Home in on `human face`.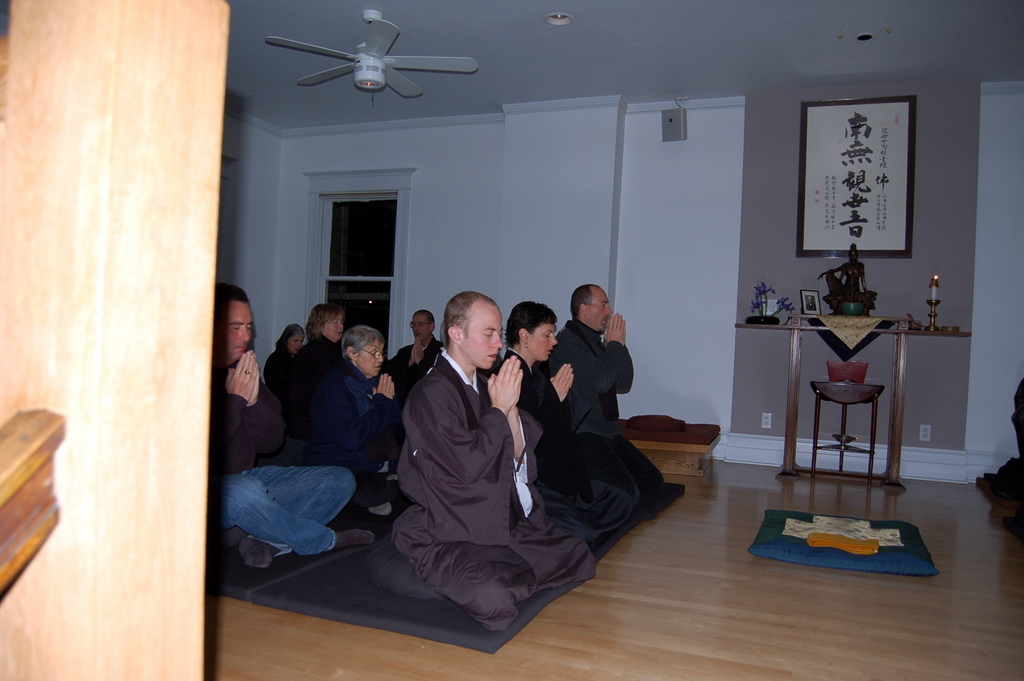
Homed in at {"x1": 289, "y1": 335, "x2": 301, "y2": 351}.
